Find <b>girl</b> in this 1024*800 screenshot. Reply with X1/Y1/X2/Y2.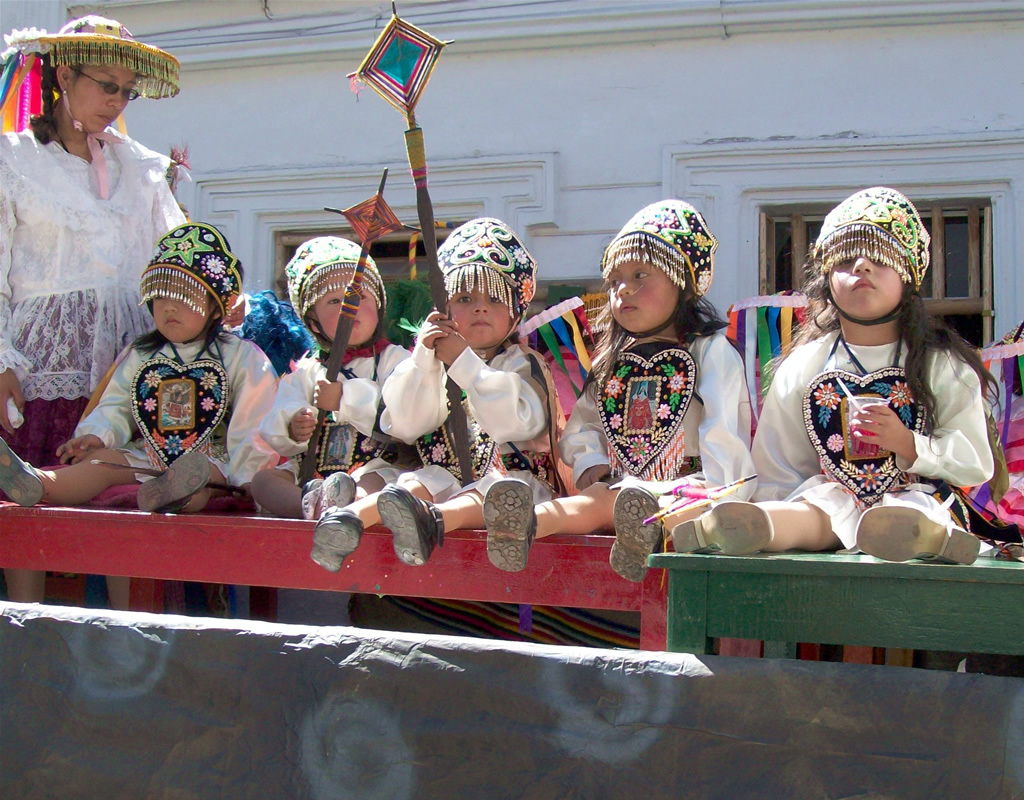
0/222/280/508.
